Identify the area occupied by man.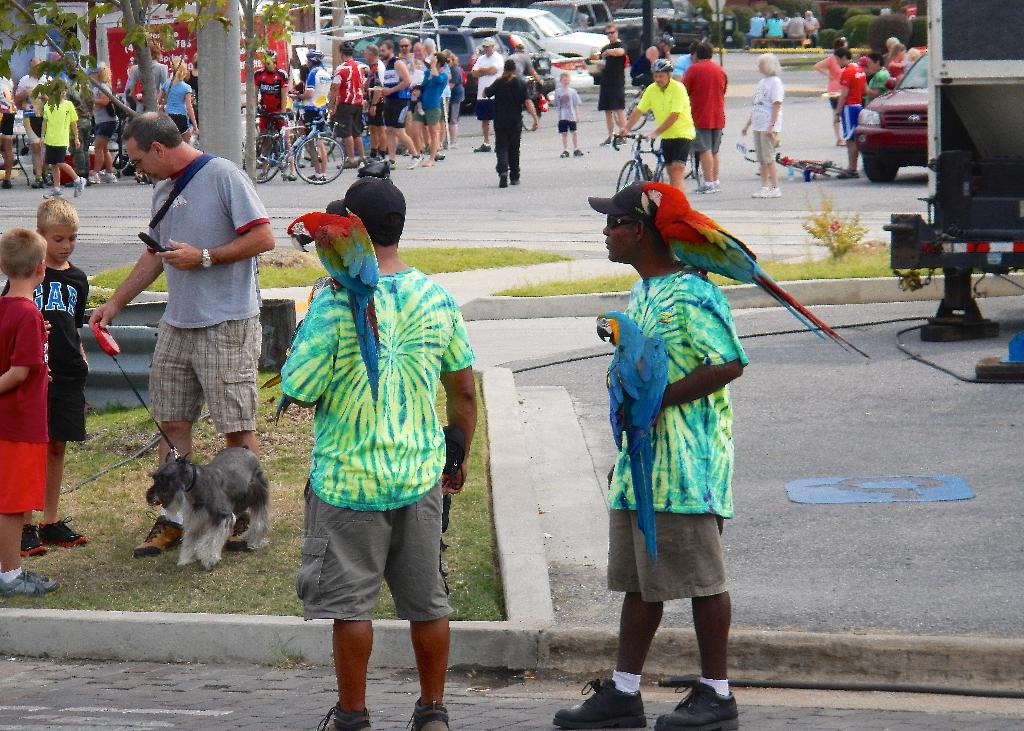
Area: l=280, t=177, r=479, b=730.
